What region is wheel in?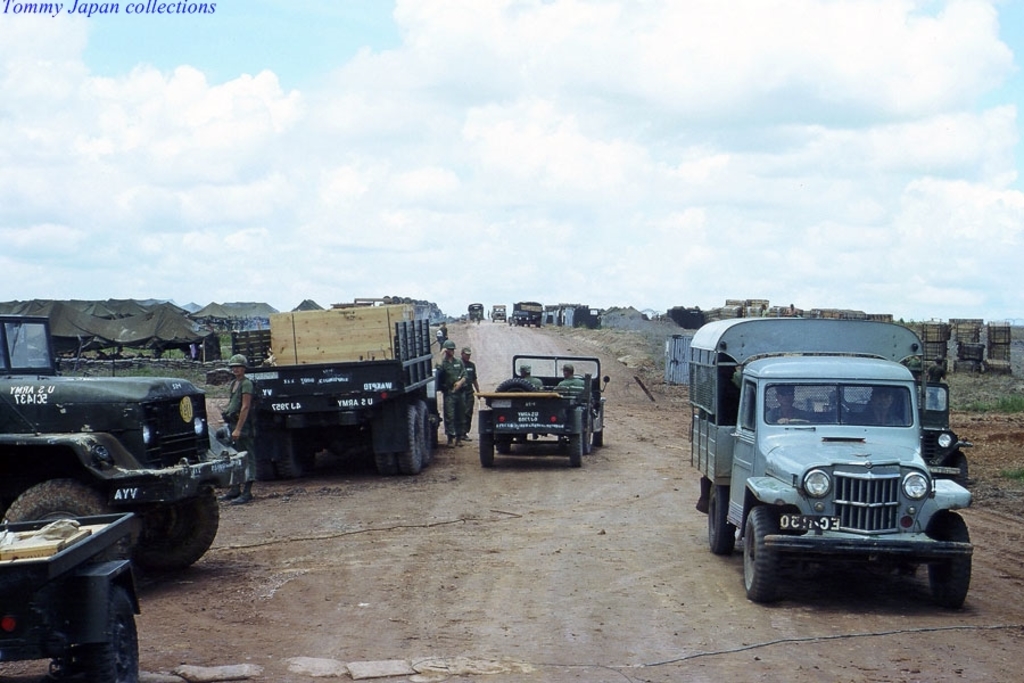
bbox=(399, 401, 420, 478).
